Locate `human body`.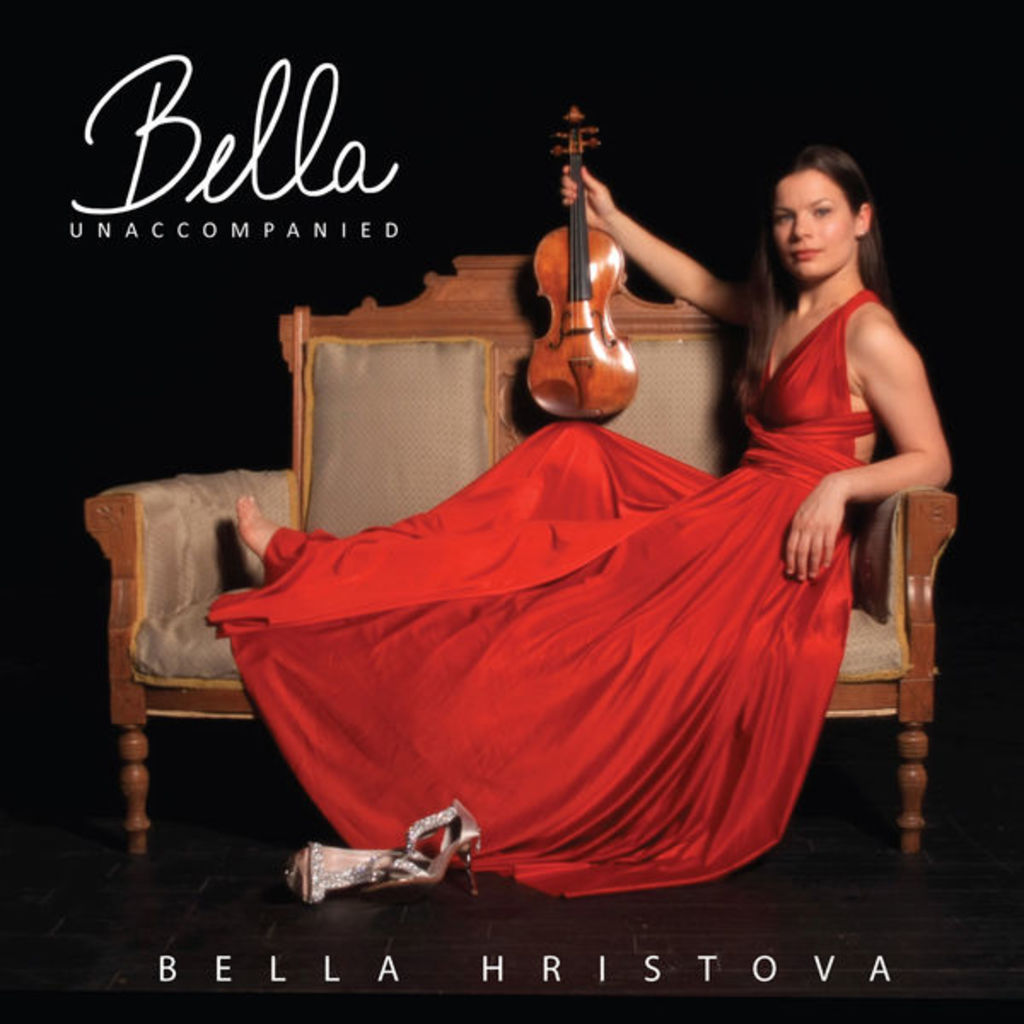
Bounding box: 191:137:899:898.
